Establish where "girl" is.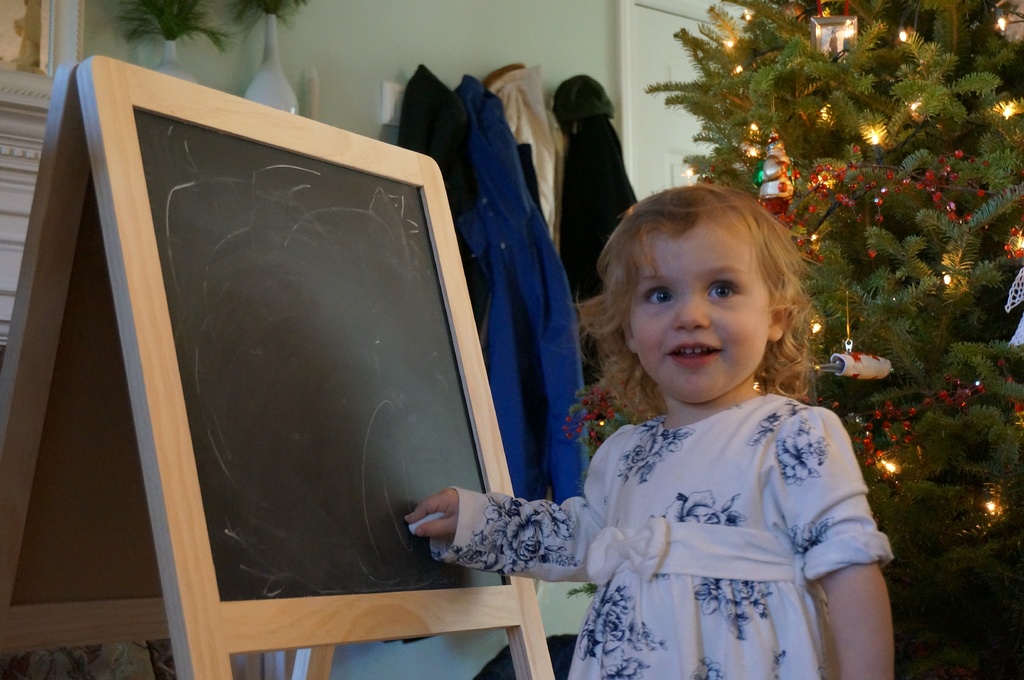
Established at (407, 181, 893, 679).
